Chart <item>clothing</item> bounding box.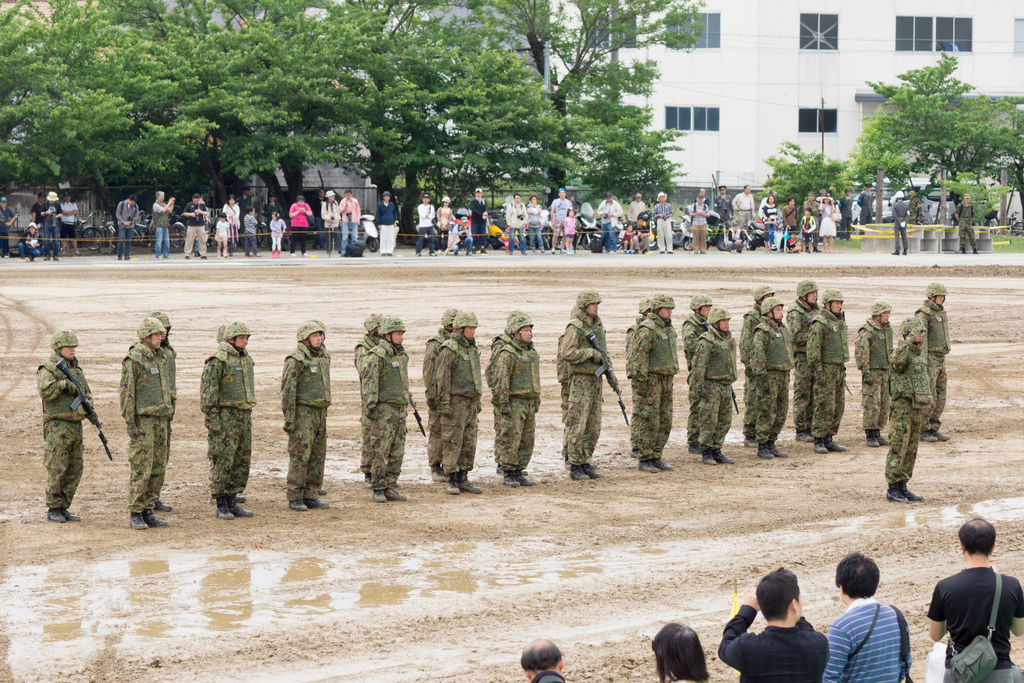
Charted: (780, 205, 799, 245).
